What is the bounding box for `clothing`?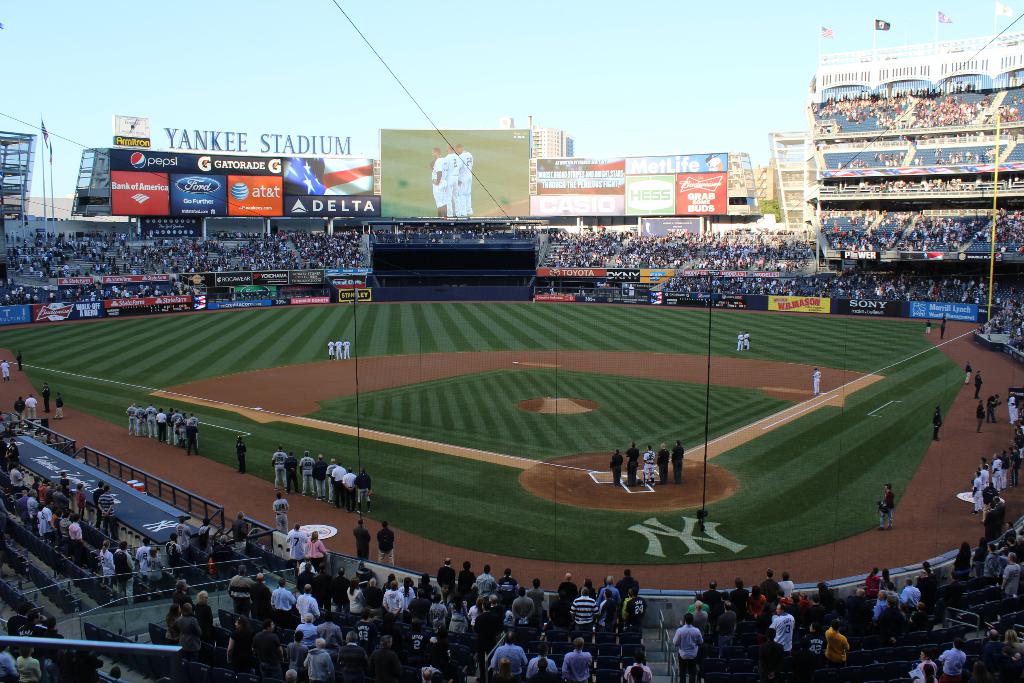
<box>448,151,462,219</box>.
